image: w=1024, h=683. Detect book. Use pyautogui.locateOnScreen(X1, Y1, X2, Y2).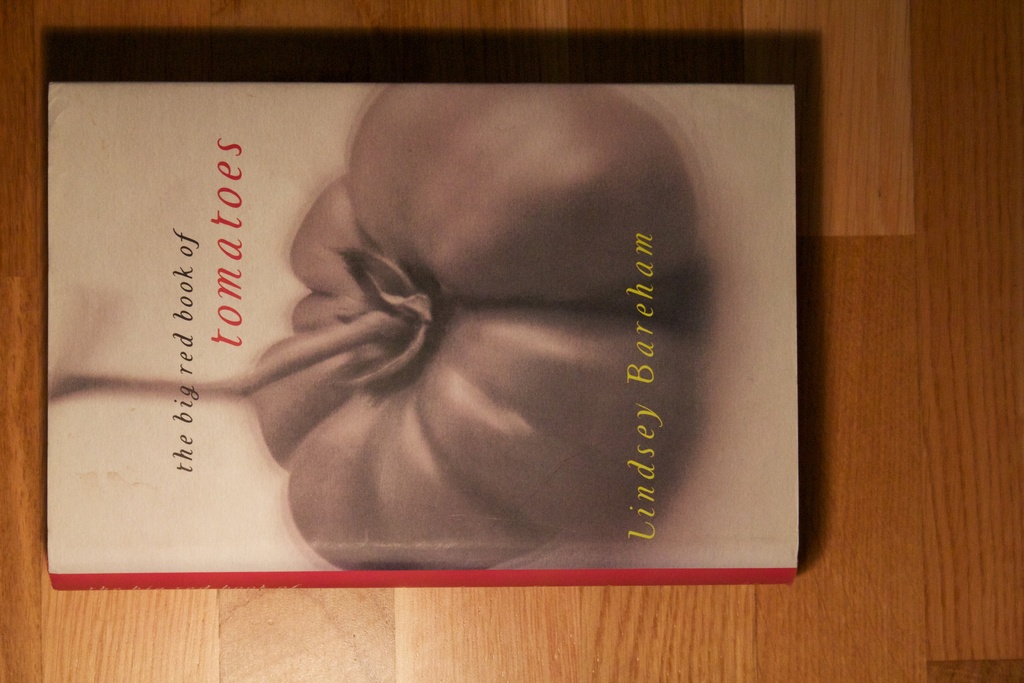
pyautogui.locateOnScreen(47, 78, 799, 588).
